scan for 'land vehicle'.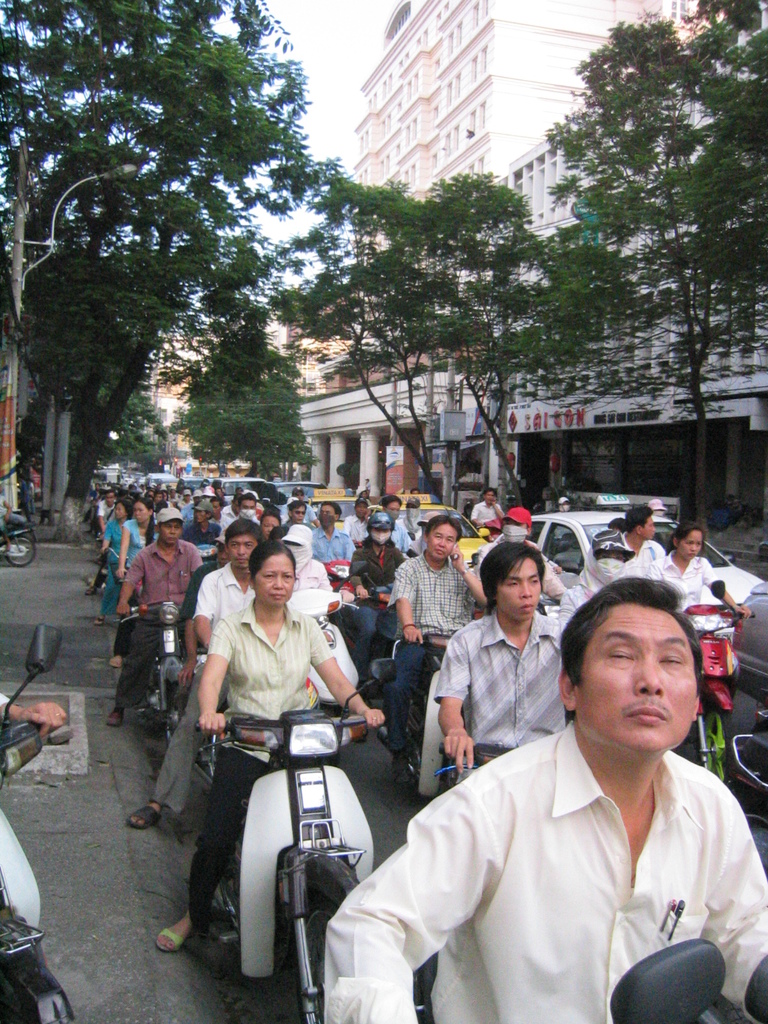
Scan result: <bbox>0, 620, 62, 1023</bbox>.
